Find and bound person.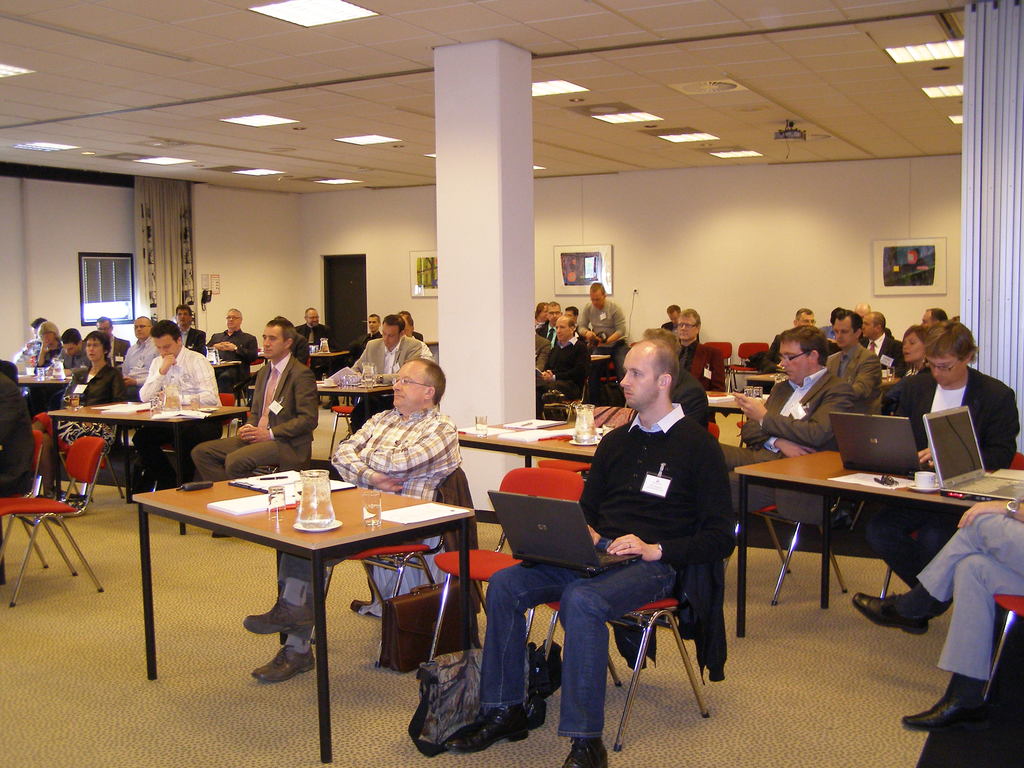
Bound: {"left": 224, "top": 363, "right": 453, "bottom": 684}.
